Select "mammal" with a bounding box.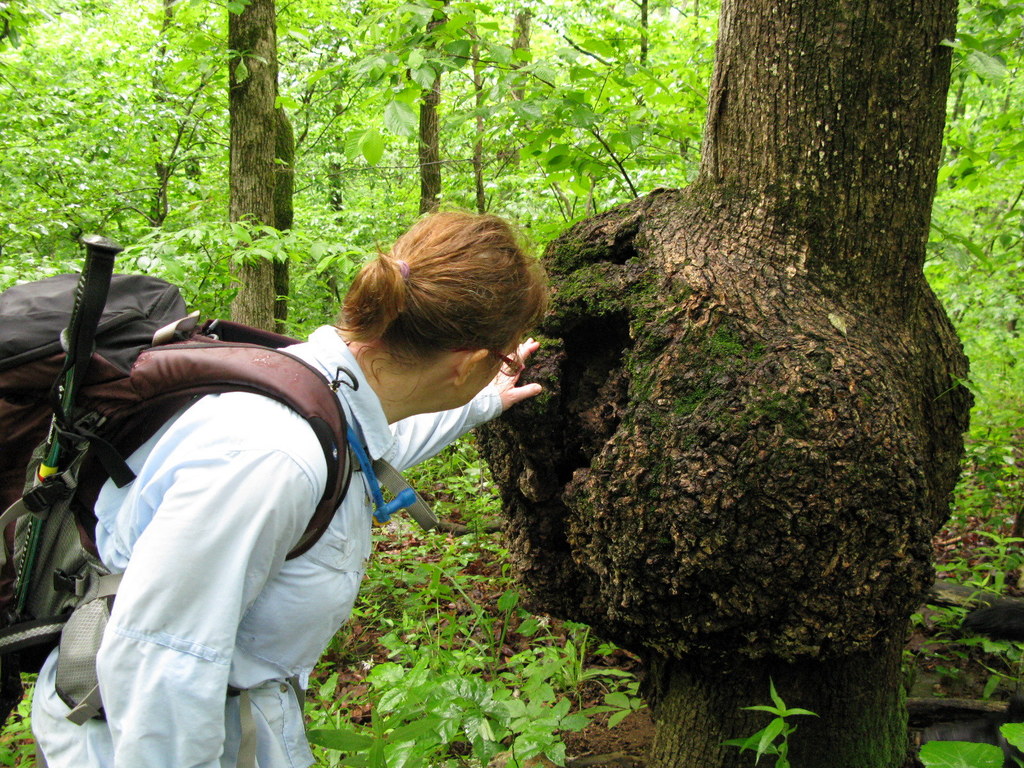
(left=28, top=206, right=542, bottom=767).
